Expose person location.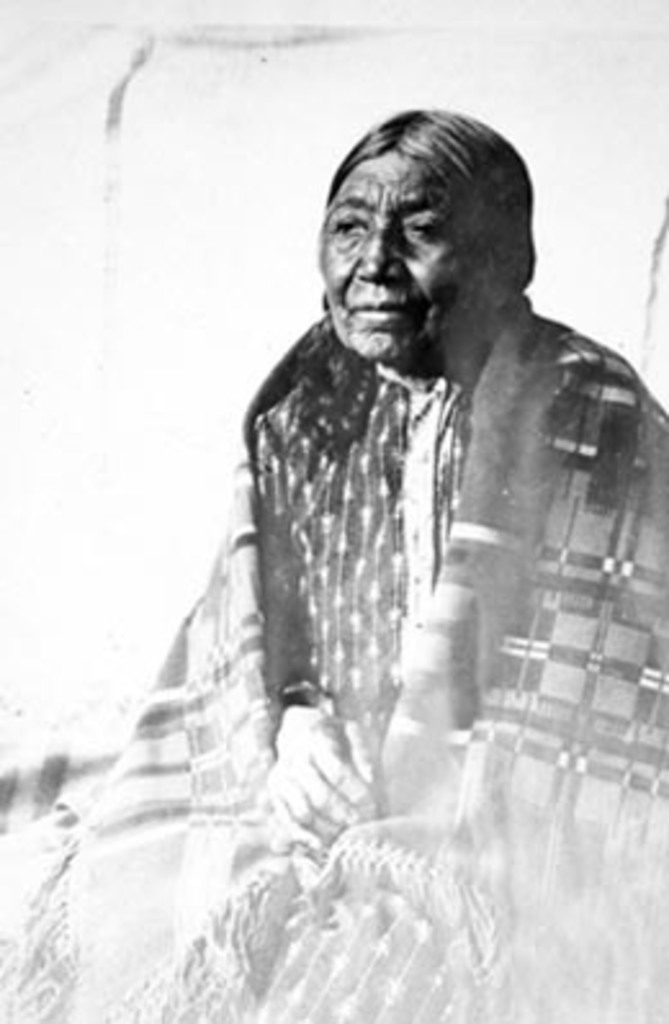
Exposed at (87,121,659,993).
